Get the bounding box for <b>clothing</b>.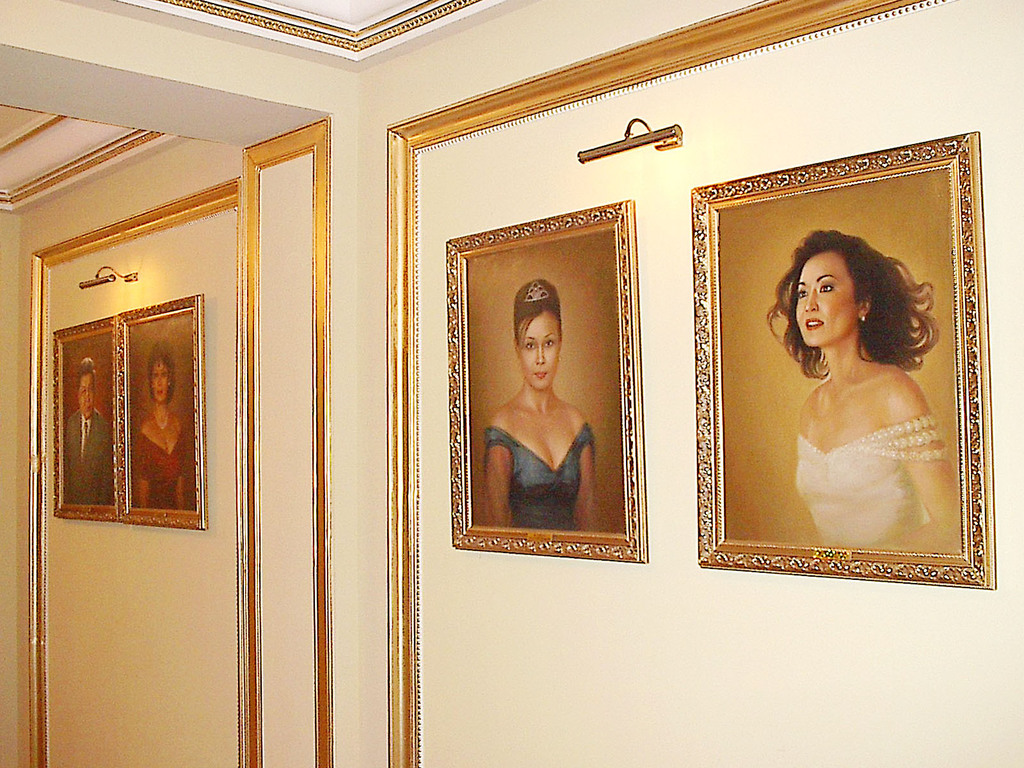
left=798, top=436, right=945, bottom=547.
